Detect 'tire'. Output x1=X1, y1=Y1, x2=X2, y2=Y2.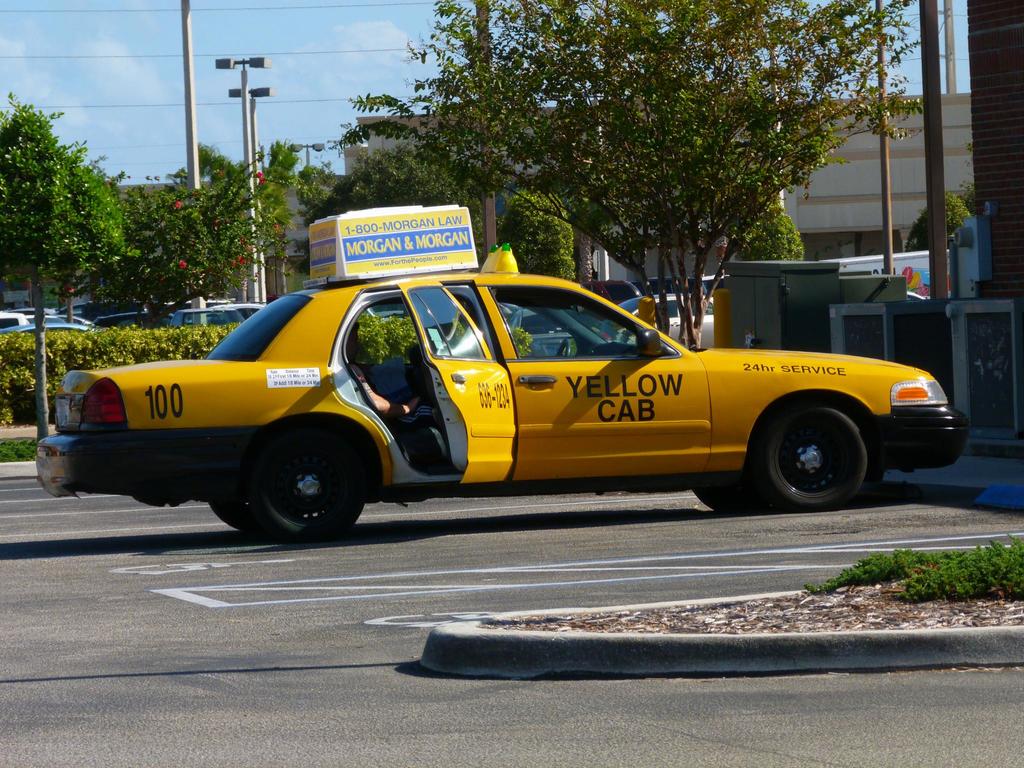
x1=765, y1=398, x2=873, y2=504.
